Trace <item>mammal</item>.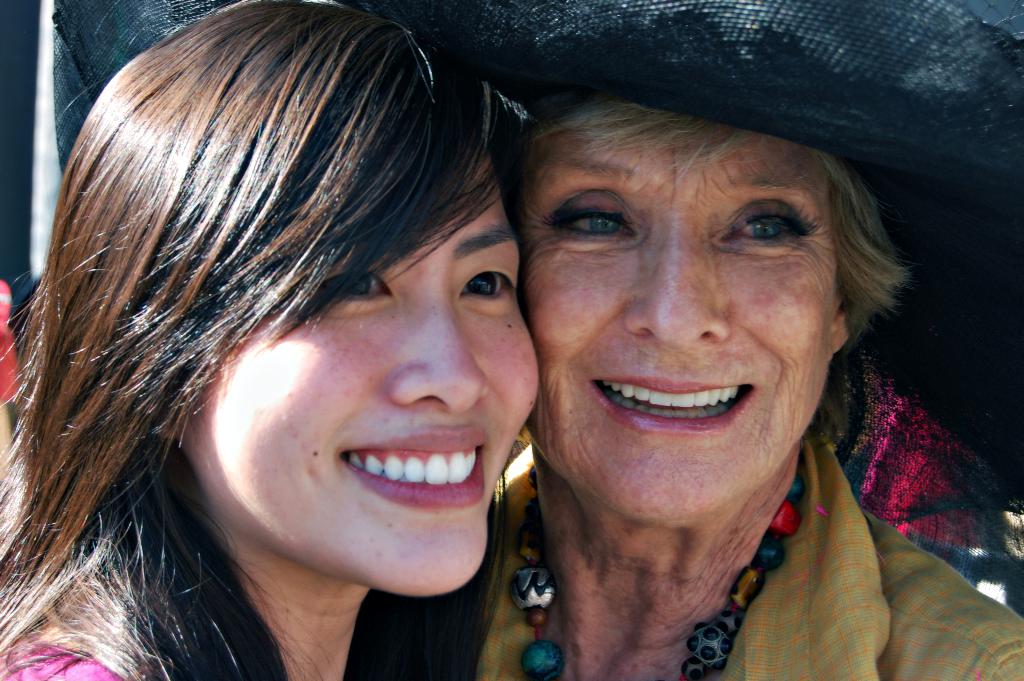
Traced to [346, 0, 1023, 680].
